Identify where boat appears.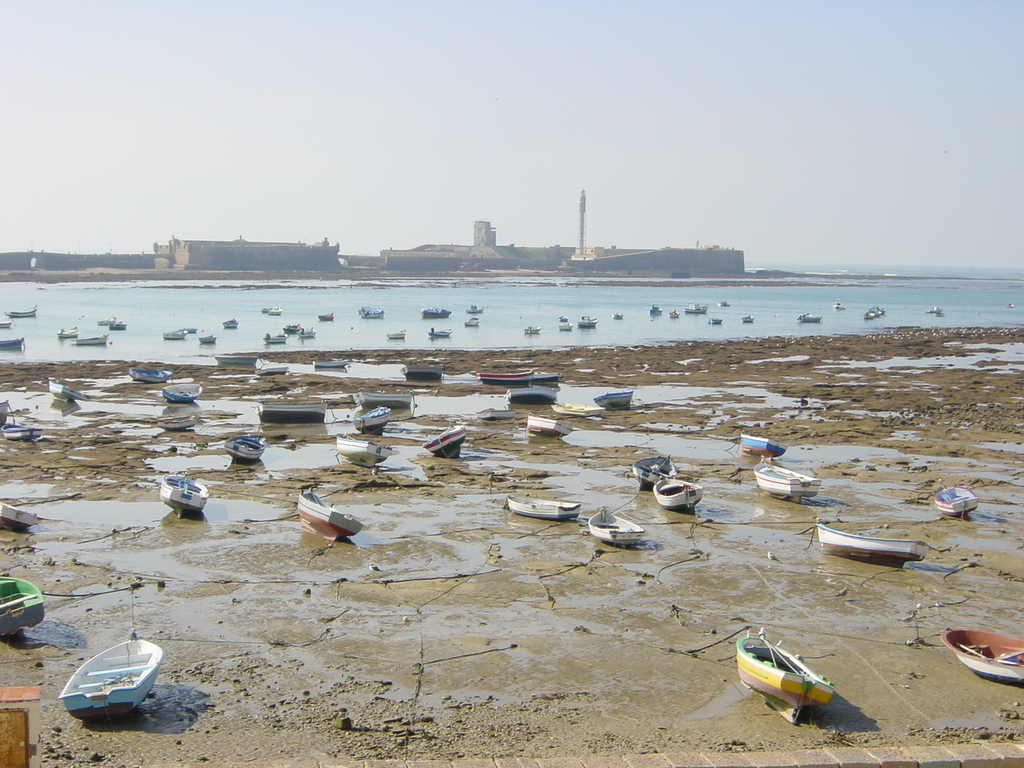
Appears at [x1=925, y1=303, x2=942, y2=318].
